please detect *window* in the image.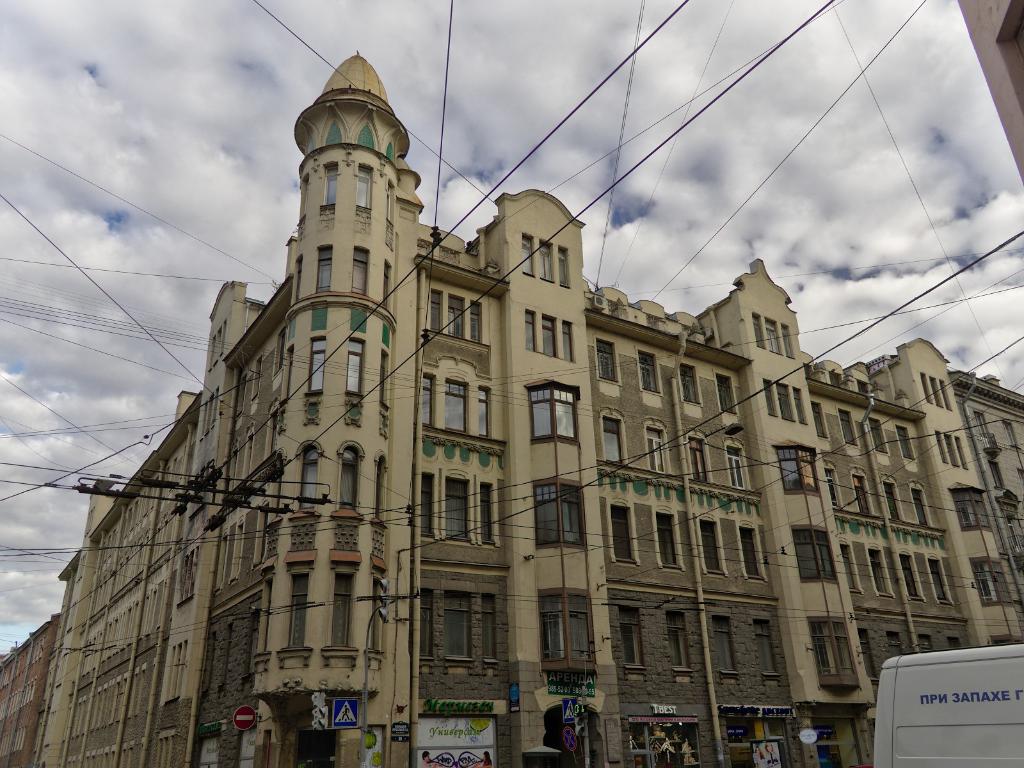
682:362:700:402.
